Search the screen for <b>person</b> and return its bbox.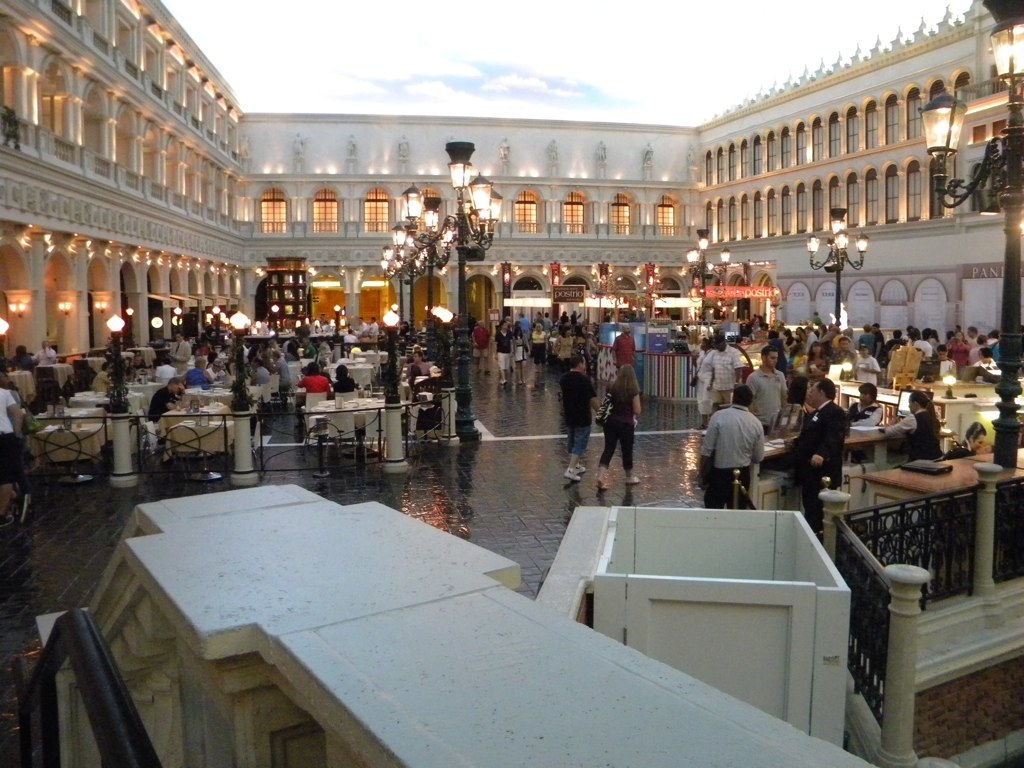
Found: 559:351:600:480.
